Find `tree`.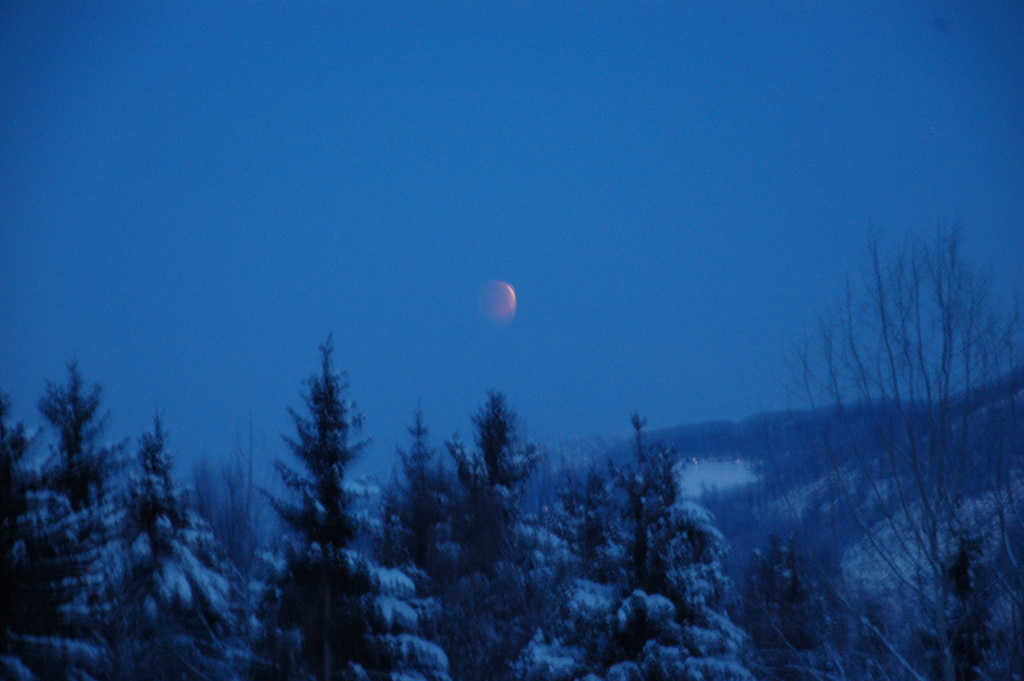
[x1=730, y1=213, x2=1023, y2=680].
